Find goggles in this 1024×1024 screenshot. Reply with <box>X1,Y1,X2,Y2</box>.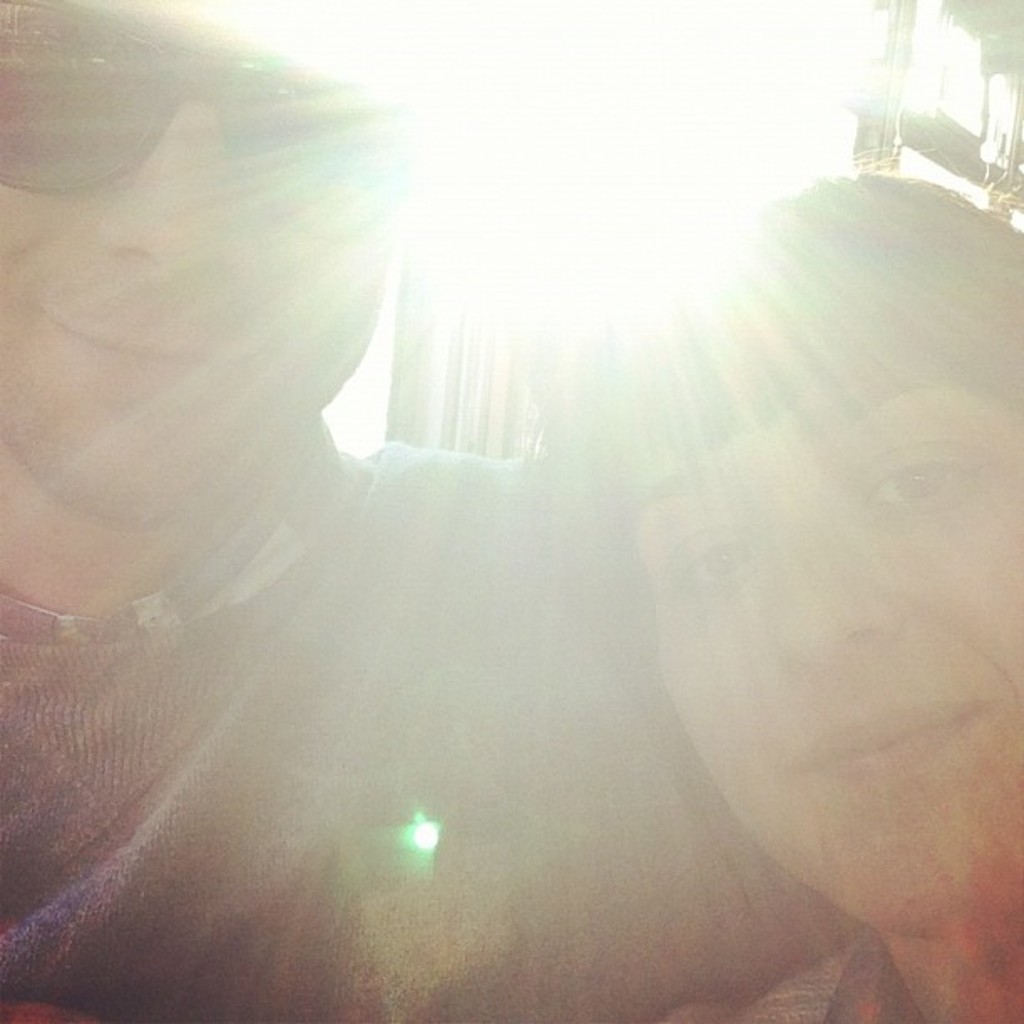
<box>0,0,397,246</box>.
